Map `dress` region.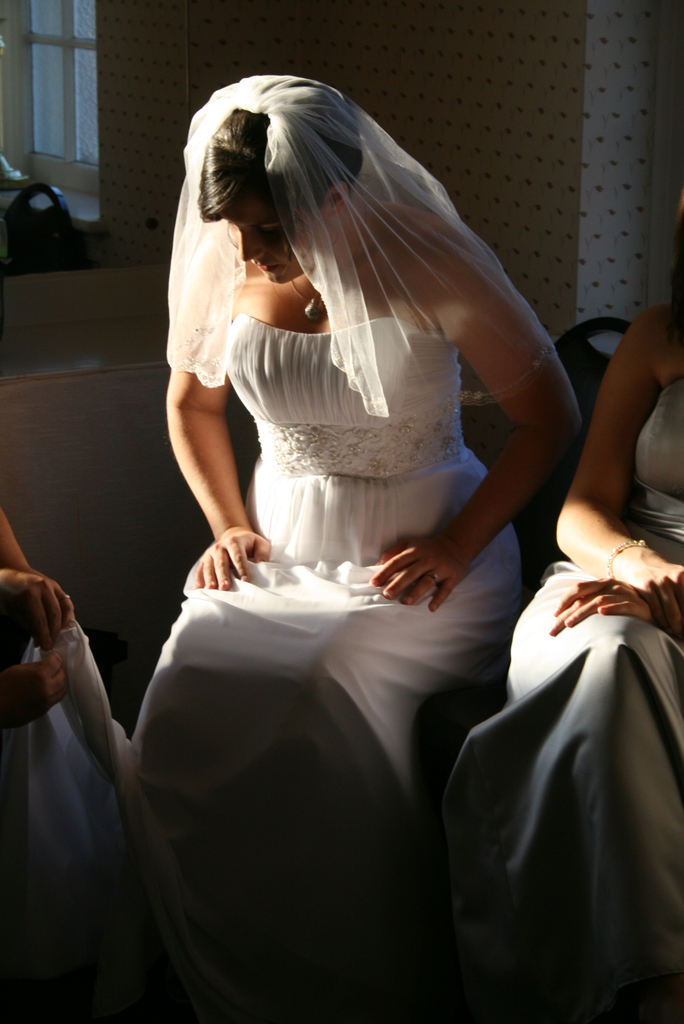
Mapped to 441/377/683/1023.
